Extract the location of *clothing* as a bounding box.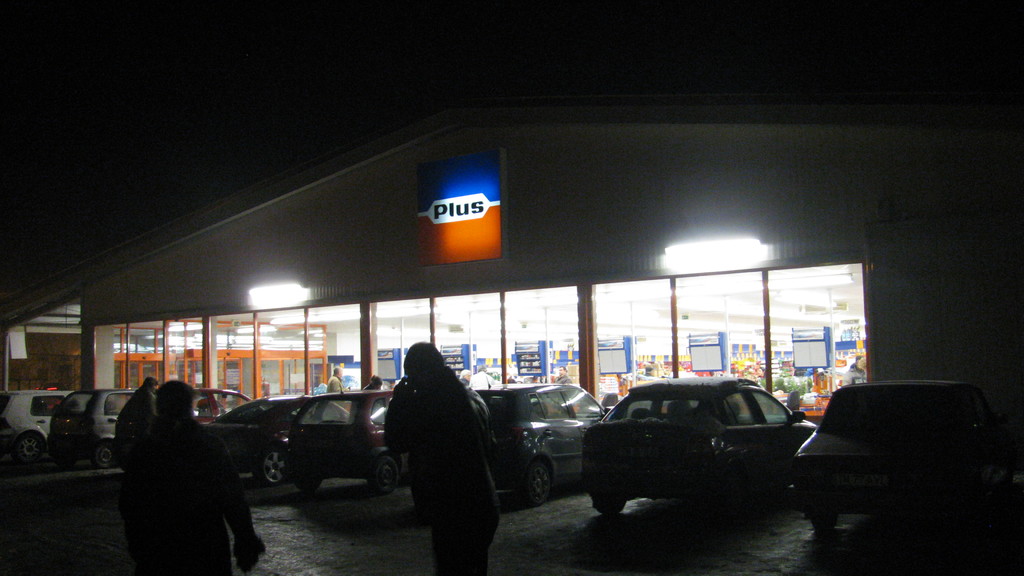
BBox(849, 366, 867, 382).
